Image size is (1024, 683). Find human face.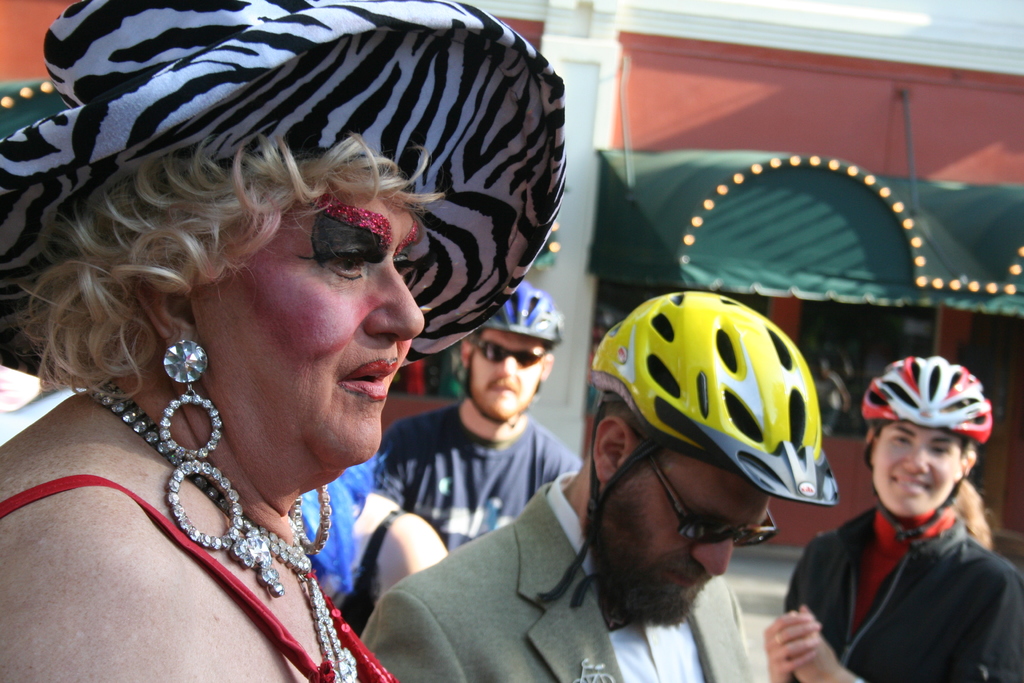
[202,186,425,463].
